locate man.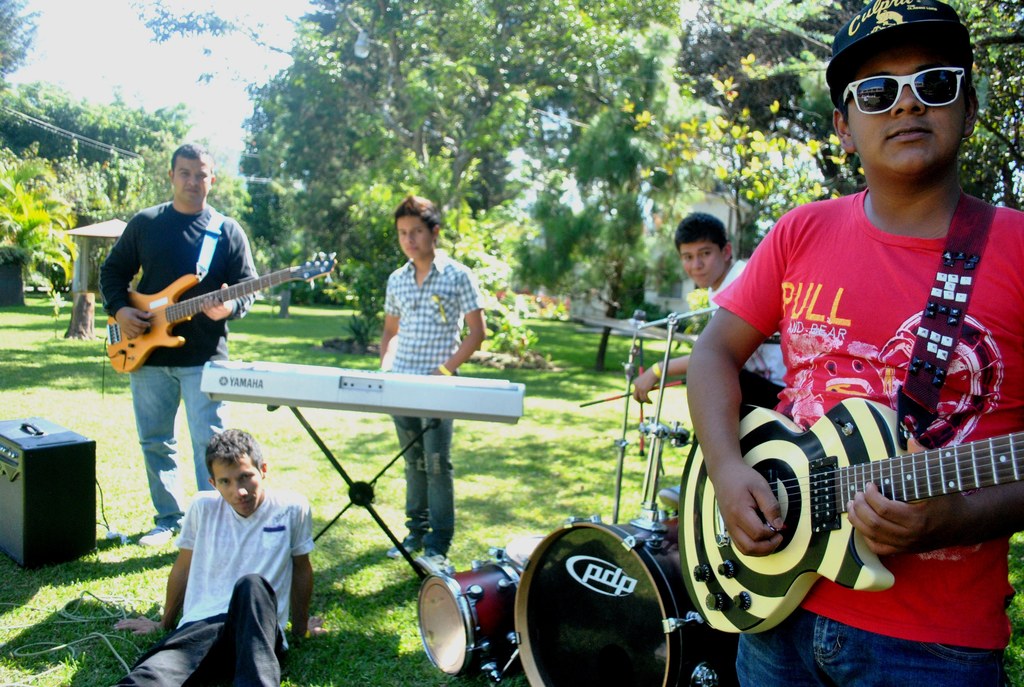
Bounding box: l=99, t=143, r=259, b=545.
